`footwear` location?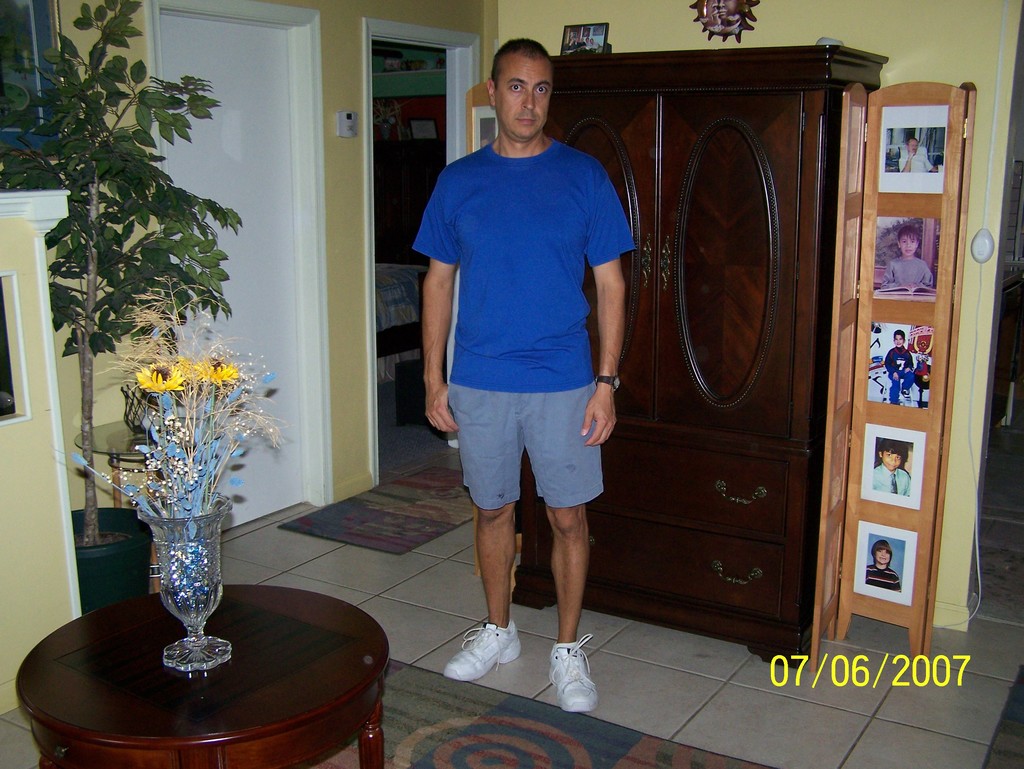
442/620/523/681
